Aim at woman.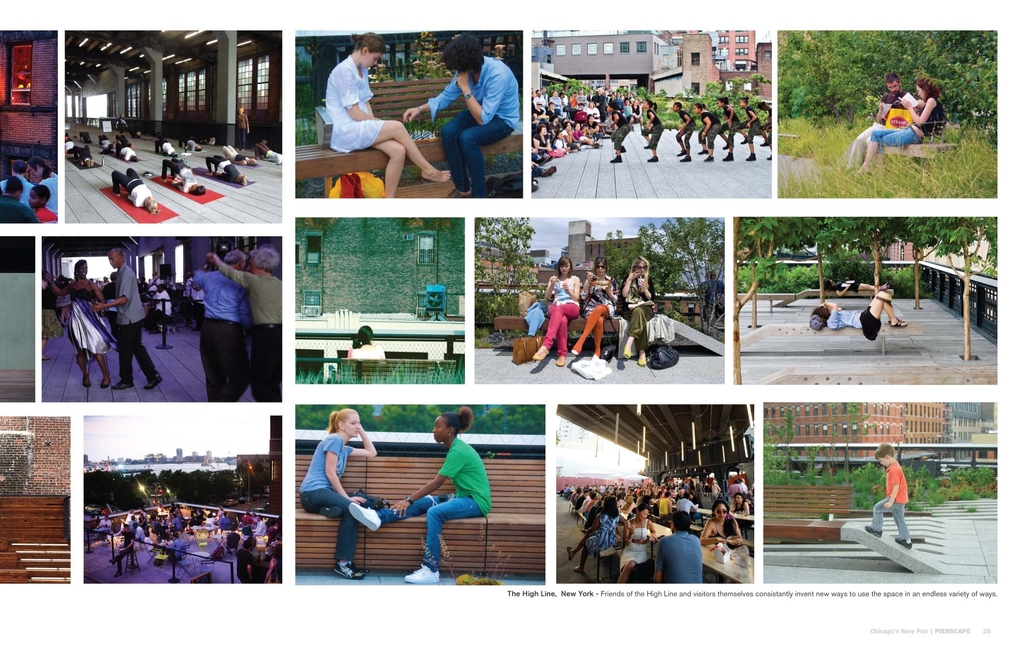
Aimed at box(329, 33, 449, 192).
